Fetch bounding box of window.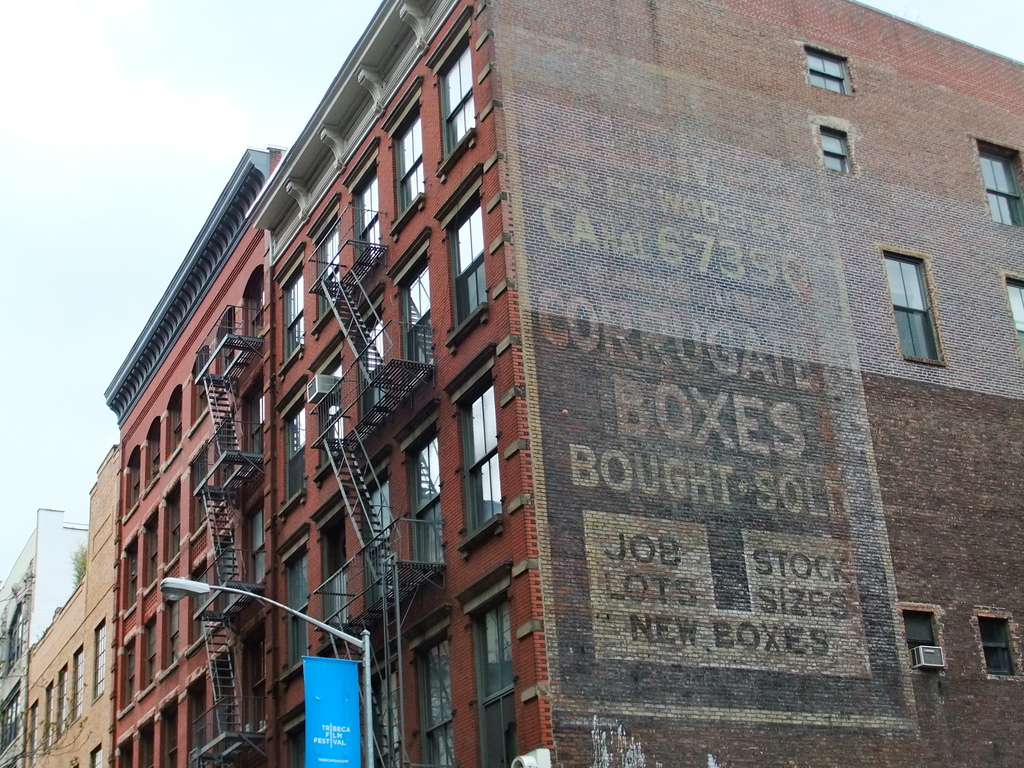
Bbox: 59, 664, 71, 736.
